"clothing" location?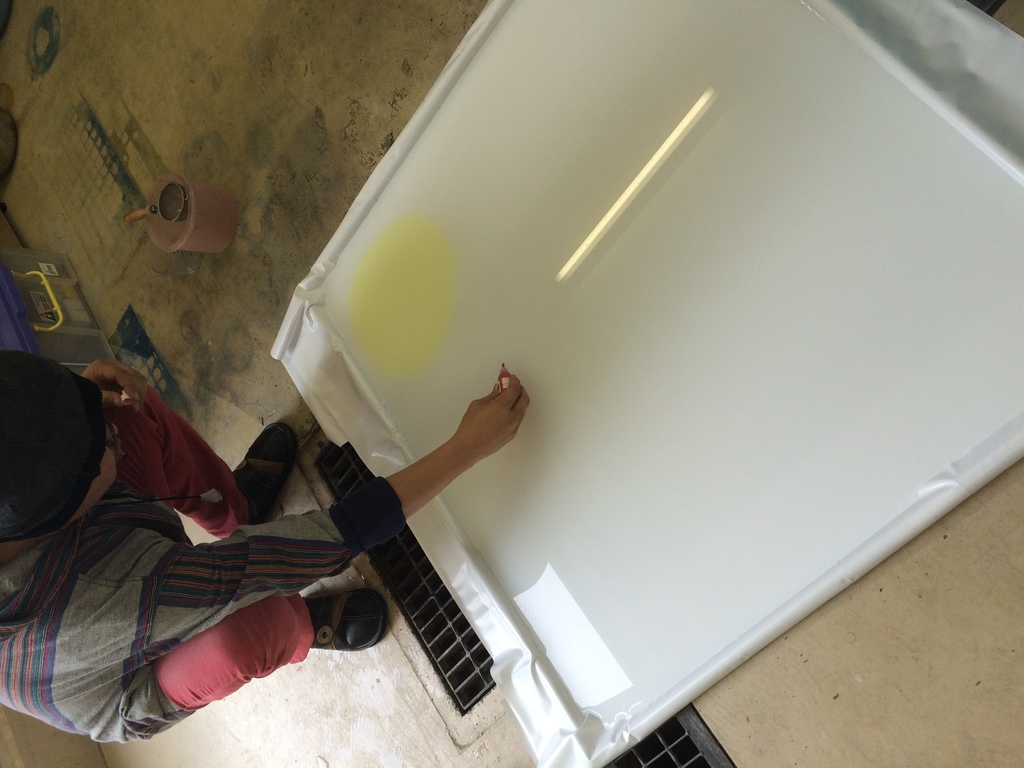
[left=0, top=383, right=384, bottom=755]
